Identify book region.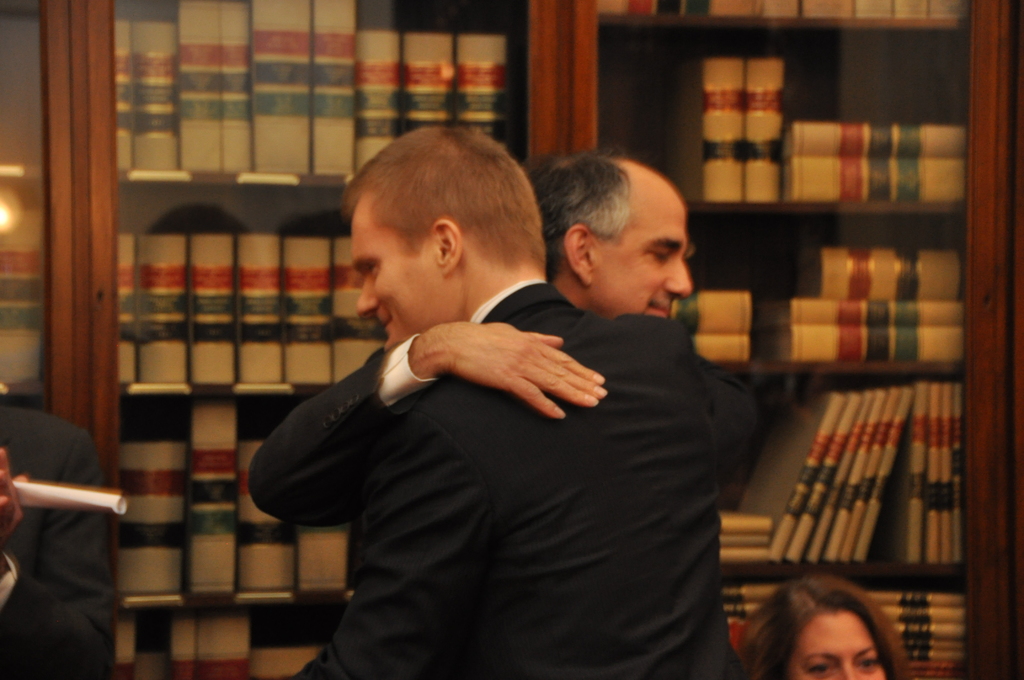
Region: detection(0, 213, 43, 383).
